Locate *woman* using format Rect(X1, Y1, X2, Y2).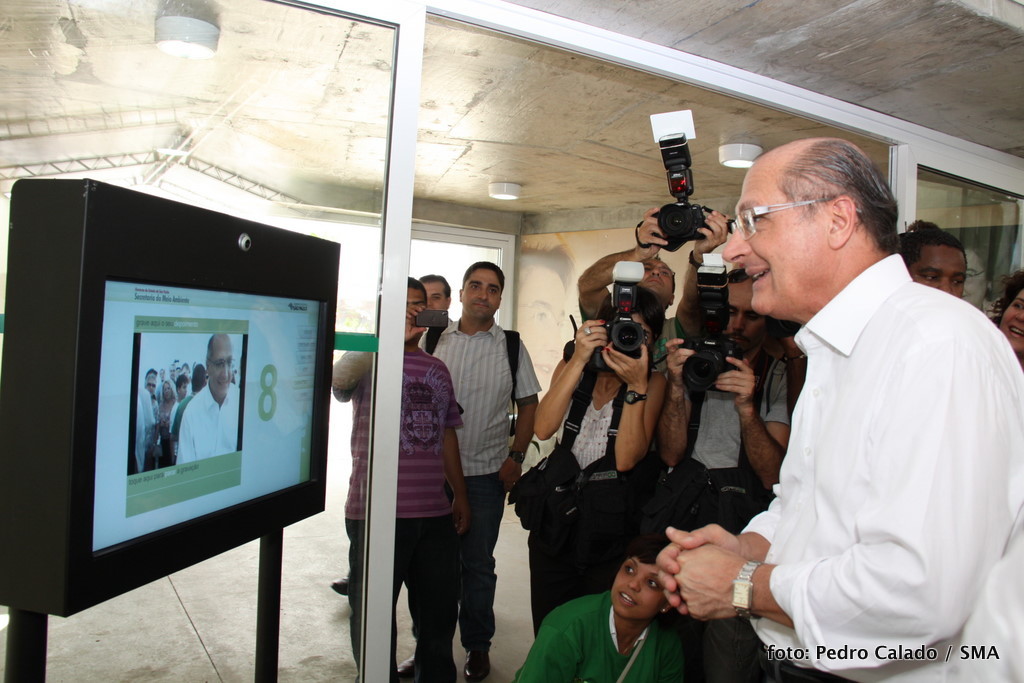
Rect(985, 262, 1023, 370).
